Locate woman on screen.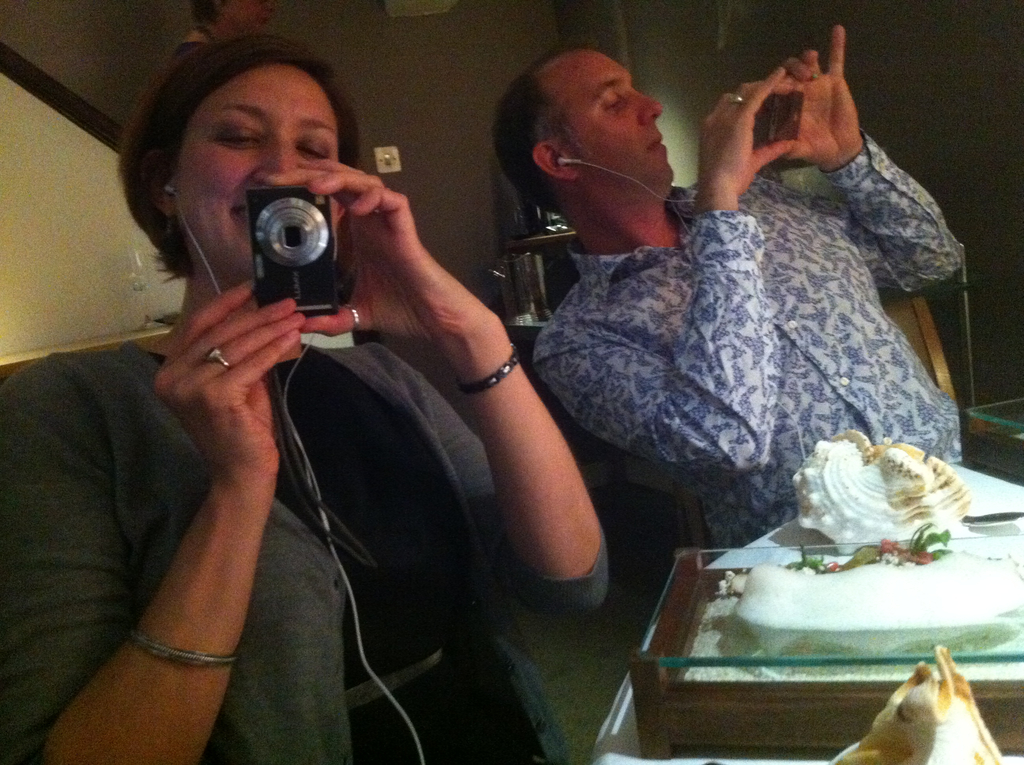
On screen at [477, 9, 967, 675].
